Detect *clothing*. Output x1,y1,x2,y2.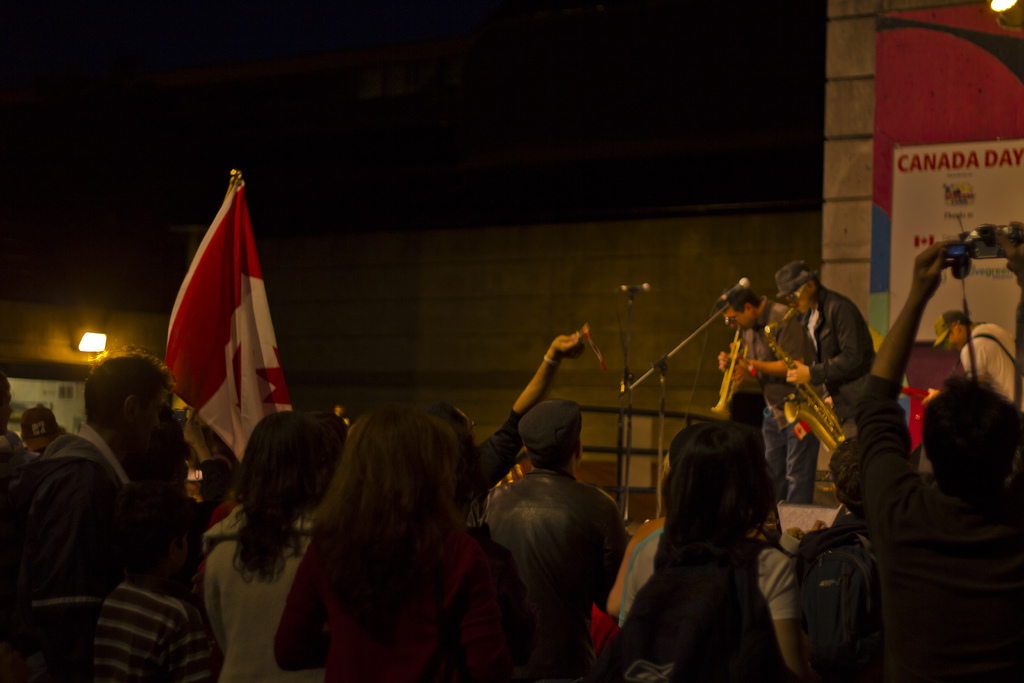
8,378,142,652.
